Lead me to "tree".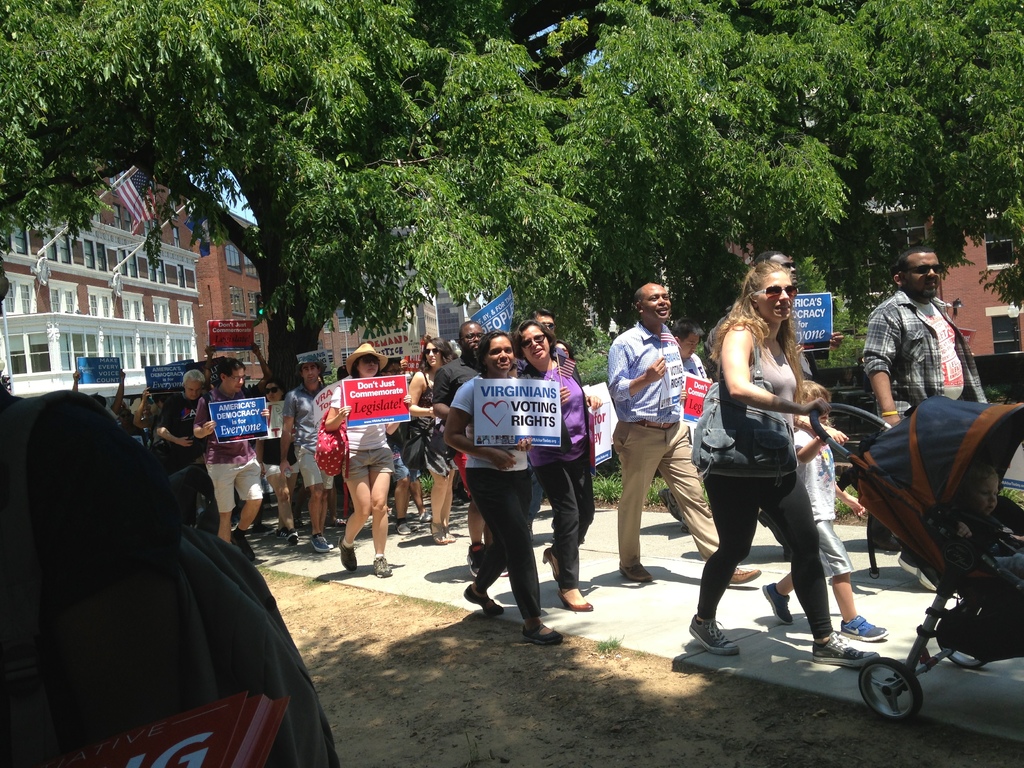
Lead to [555, 0, 1023, 369].
